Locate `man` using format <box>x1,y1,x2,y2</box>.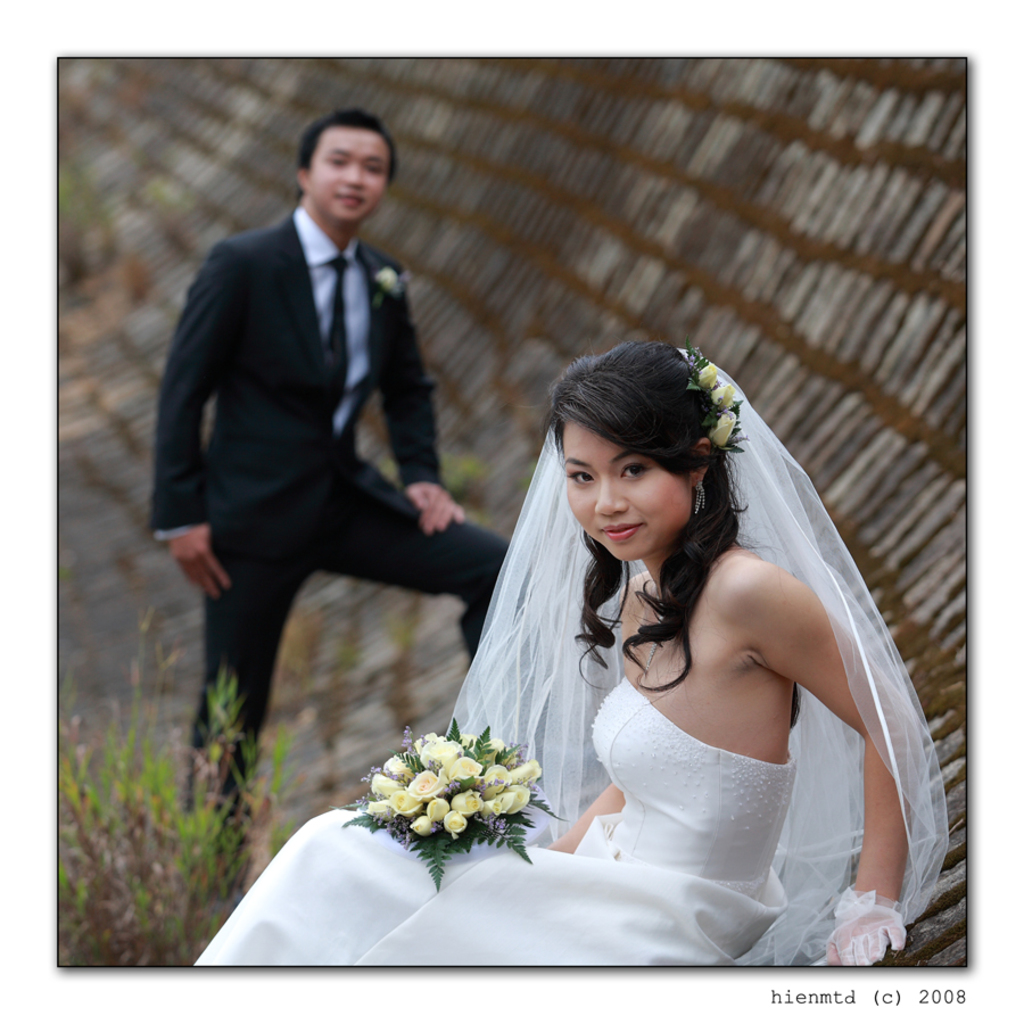
<box>143,93,511,787</box>.
